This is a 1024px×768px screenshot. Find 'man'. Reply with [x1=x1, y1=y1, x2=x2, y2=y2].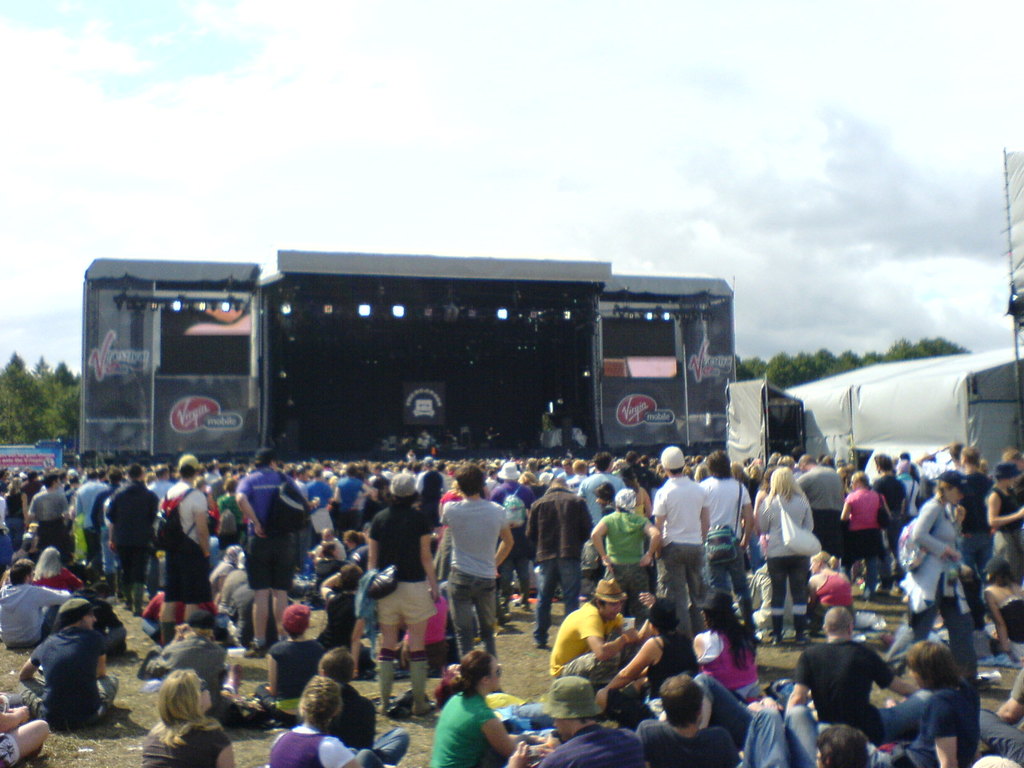
[x1=102, y1=463, x2=166, y2=618].
